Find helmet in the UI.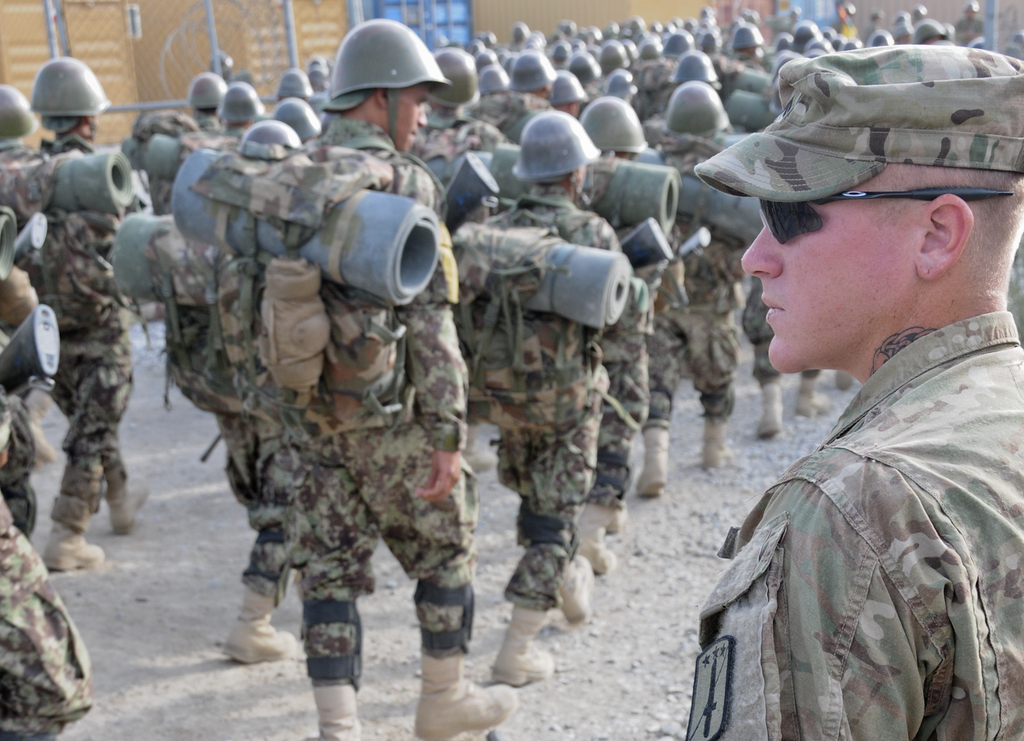
UI element at 576:92:675:153.
